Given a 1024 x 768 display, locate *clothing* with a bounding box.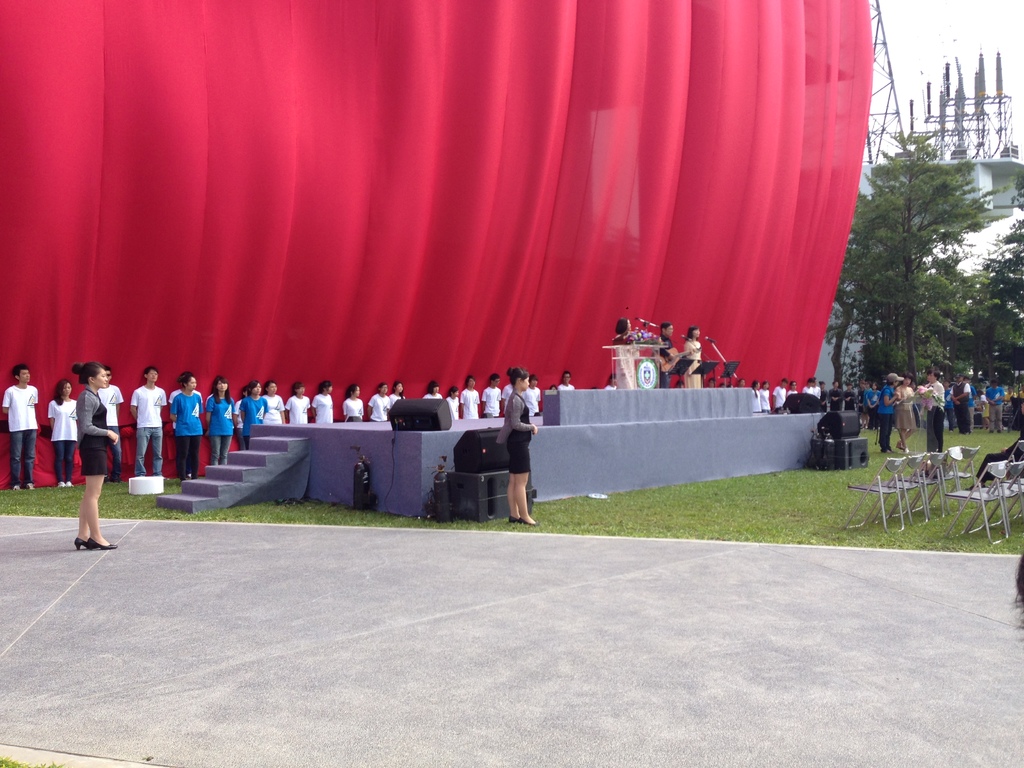
Located: {"left": 79, "top": 390, "right": 117, "bottom": 479}.
